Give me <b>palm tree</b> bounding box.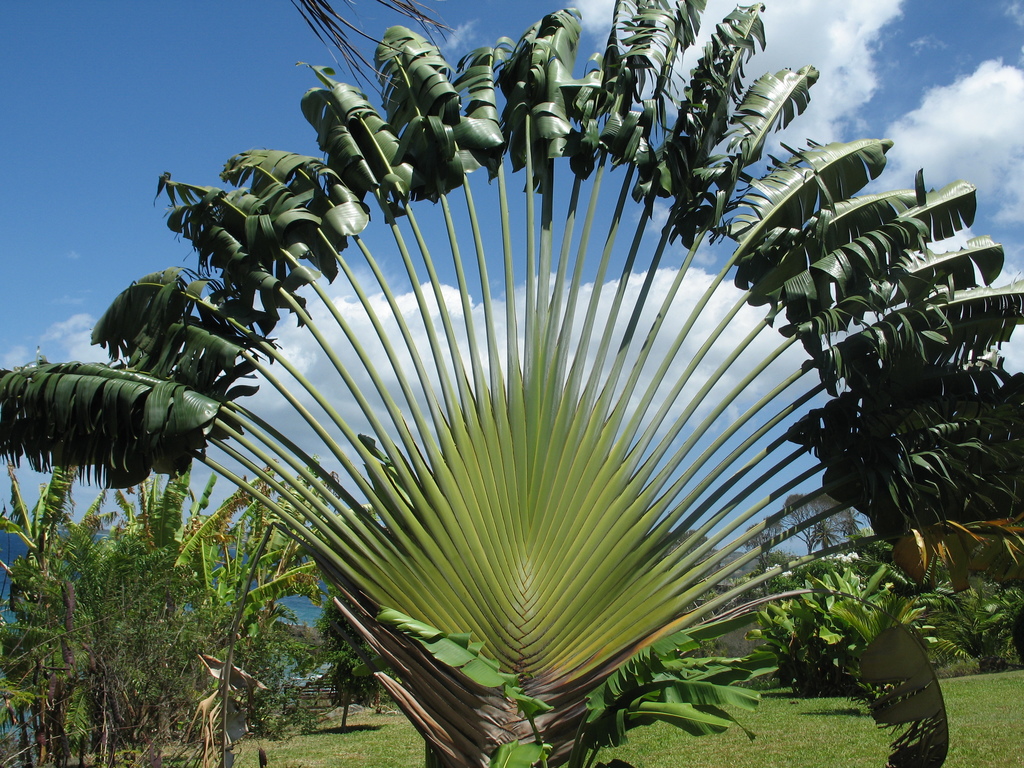
x1=1, y1=454, x2=76, y2=767.
